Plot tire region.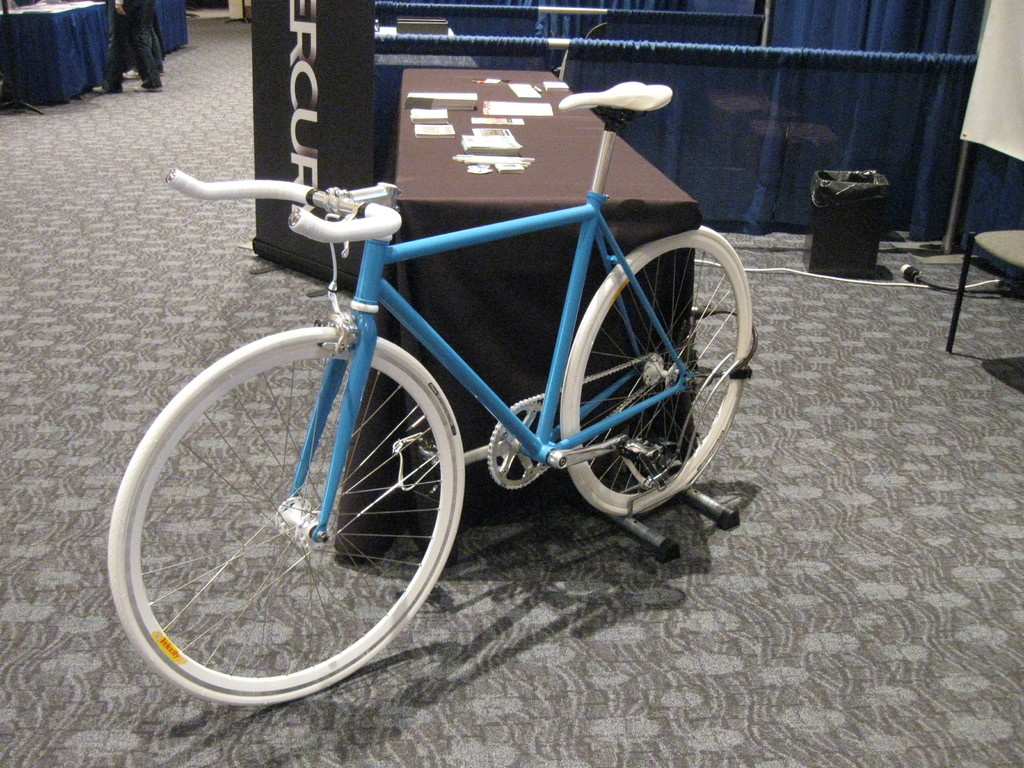
Plotted at 558 225 752 520.
